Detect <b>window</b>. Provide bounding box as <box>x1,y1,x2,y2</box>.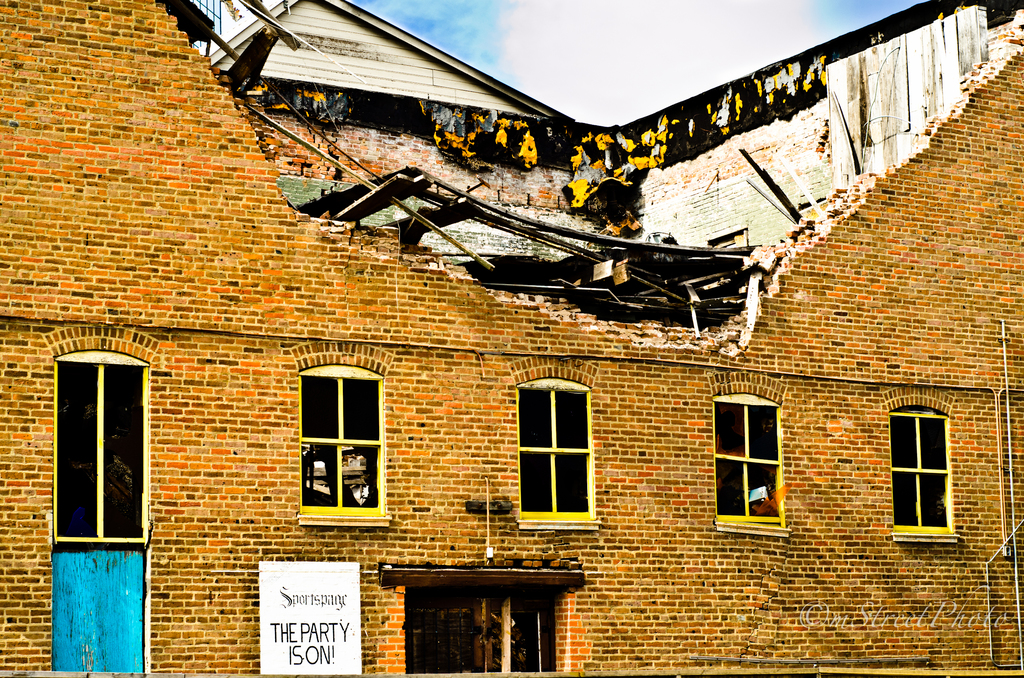
<box>287,358,376,528</box>.
